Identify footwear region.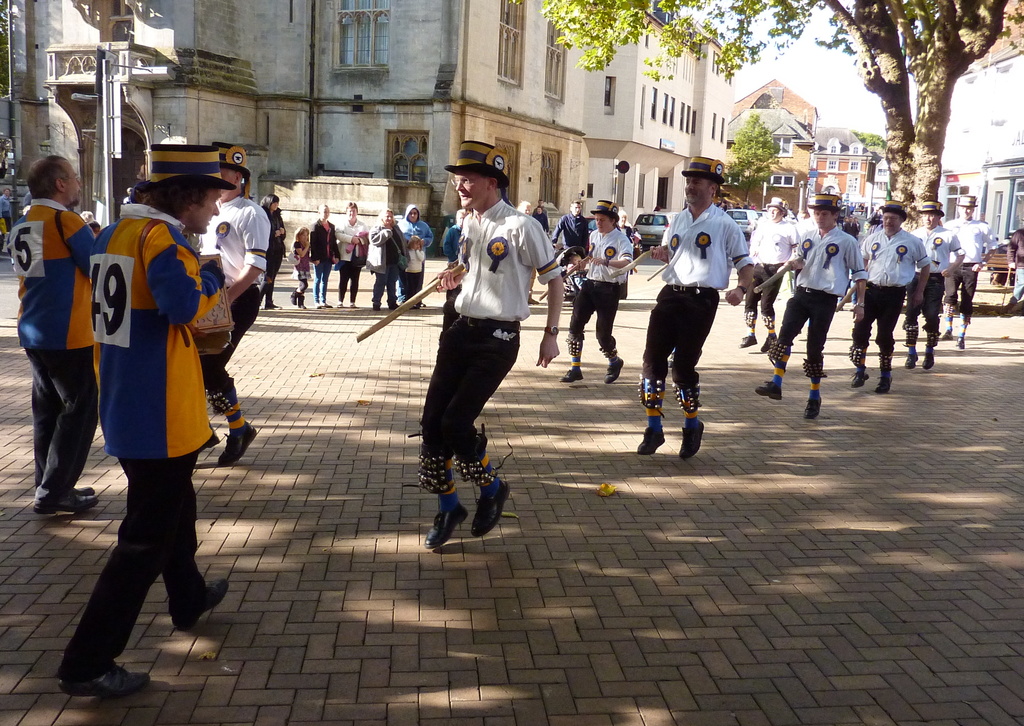
Region: pyautogui.locateOnScreen(755, 377, 781, 399).
